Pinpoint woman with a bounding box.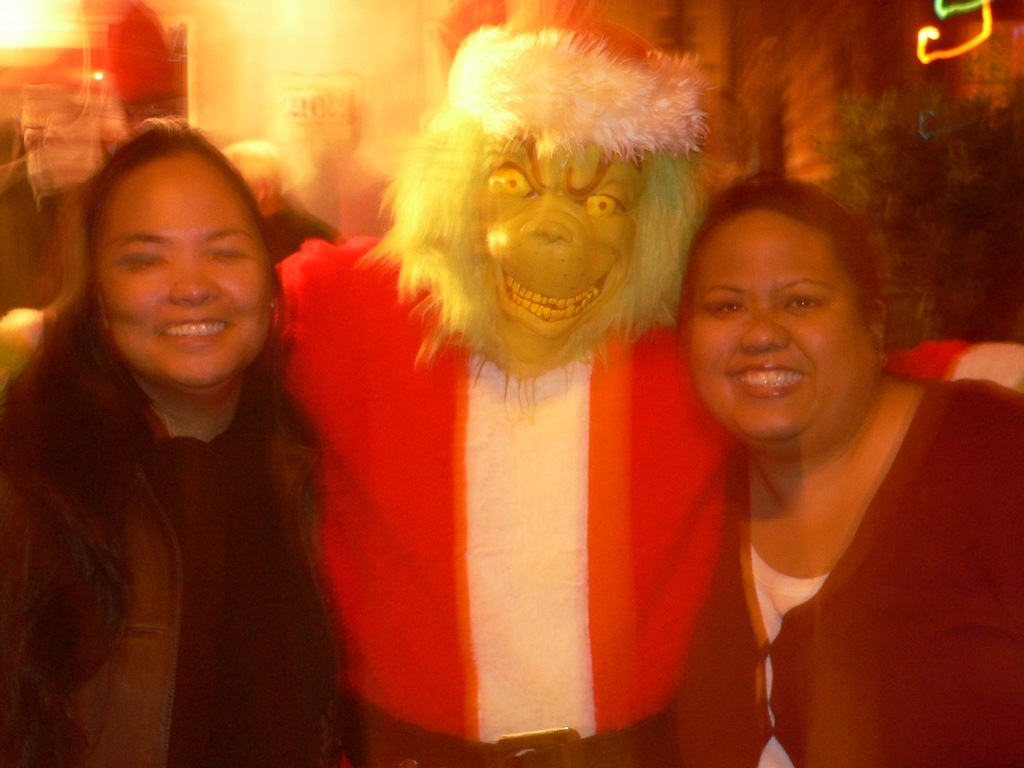
x1=25 y1=76 x2=319 y2=722.
